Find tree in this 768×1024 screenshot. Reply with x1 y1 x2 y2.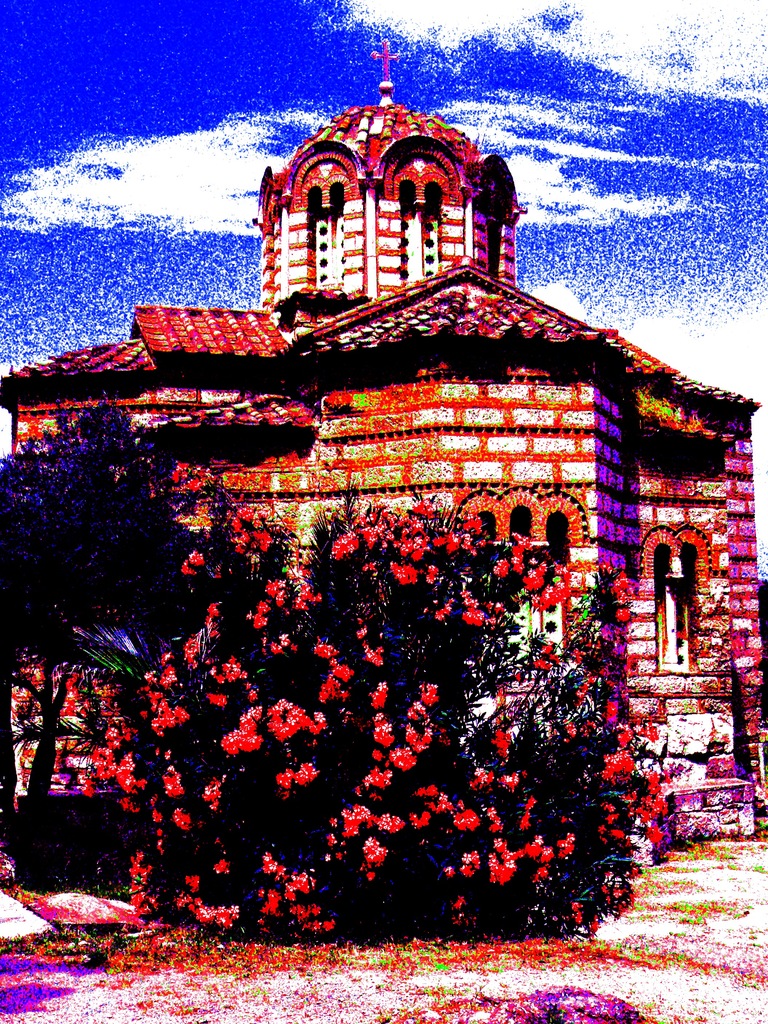
0 397 289 805.
